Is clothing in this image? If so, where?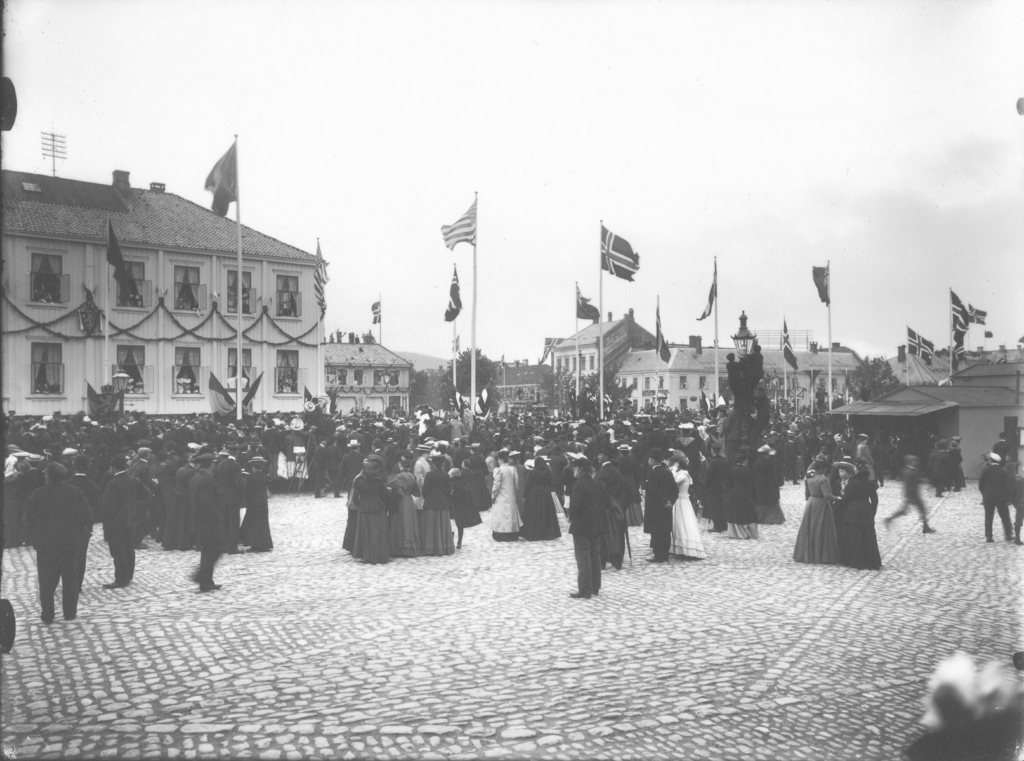
Yes, at <box>418,454,452,558</box>.
